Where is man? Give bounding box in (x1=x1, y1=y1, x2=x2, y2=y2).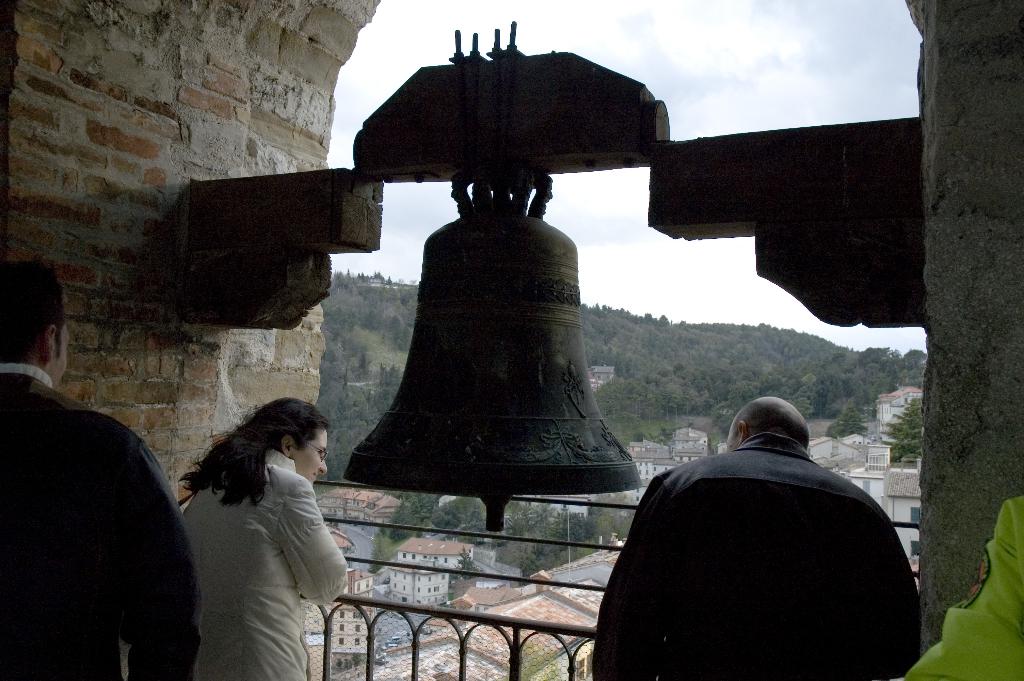
(x1=0, y1=262, x2=205, y2=680).
